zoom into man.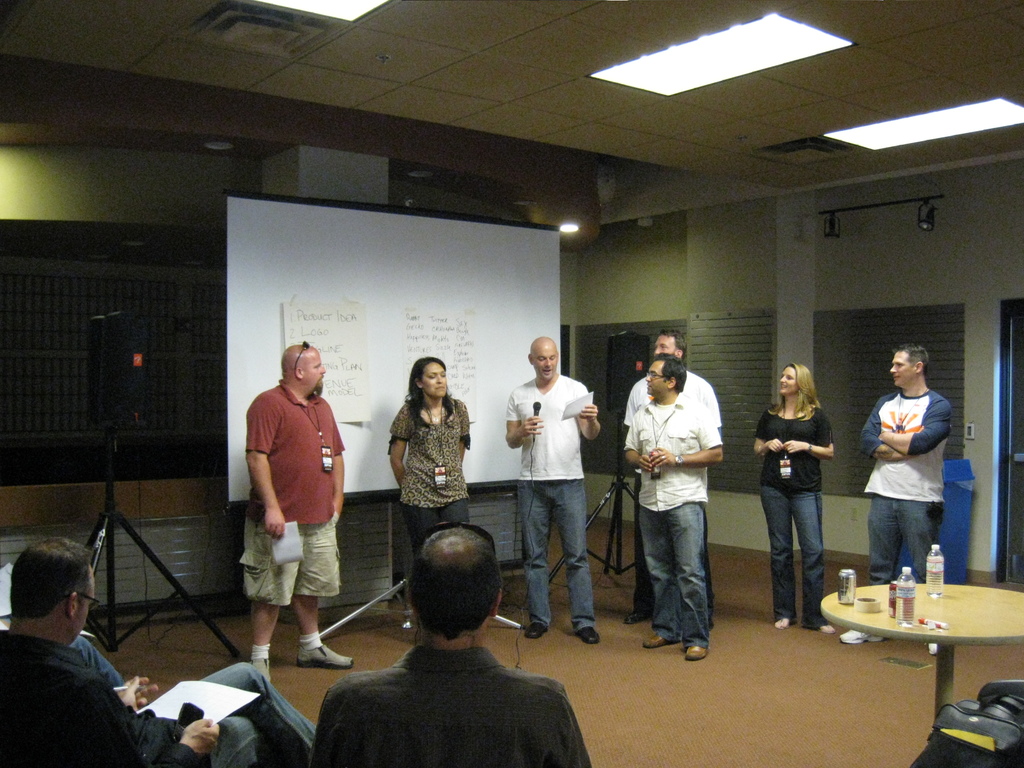
Zoom target: l=623, t=325, r=723, b=632.
